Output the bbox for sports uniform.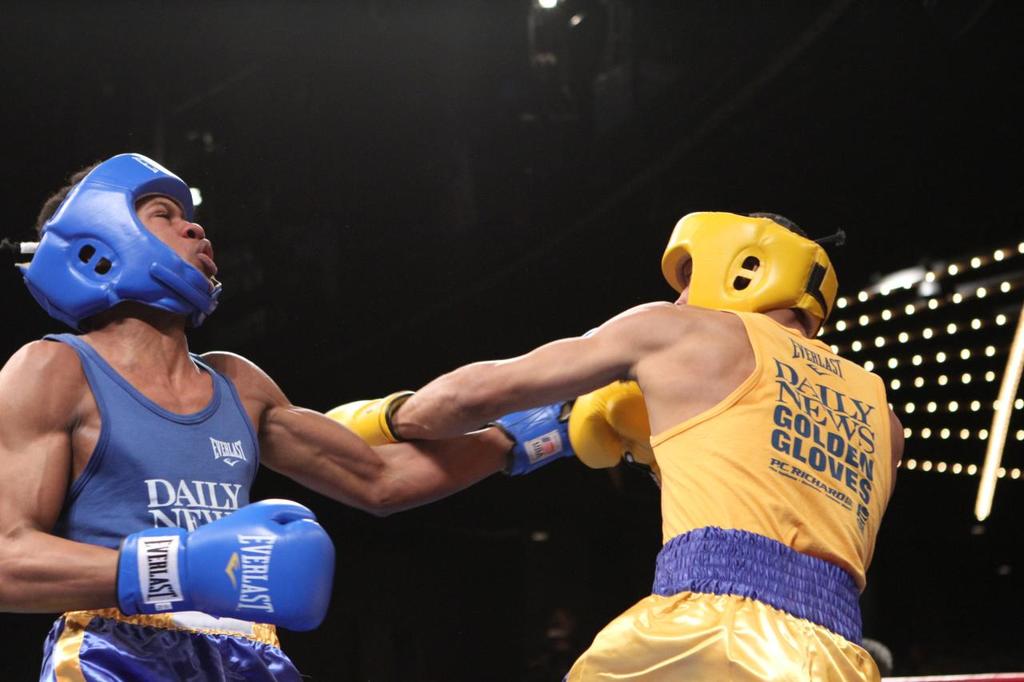
[left=315, top=185, right=891, bottom=676].
